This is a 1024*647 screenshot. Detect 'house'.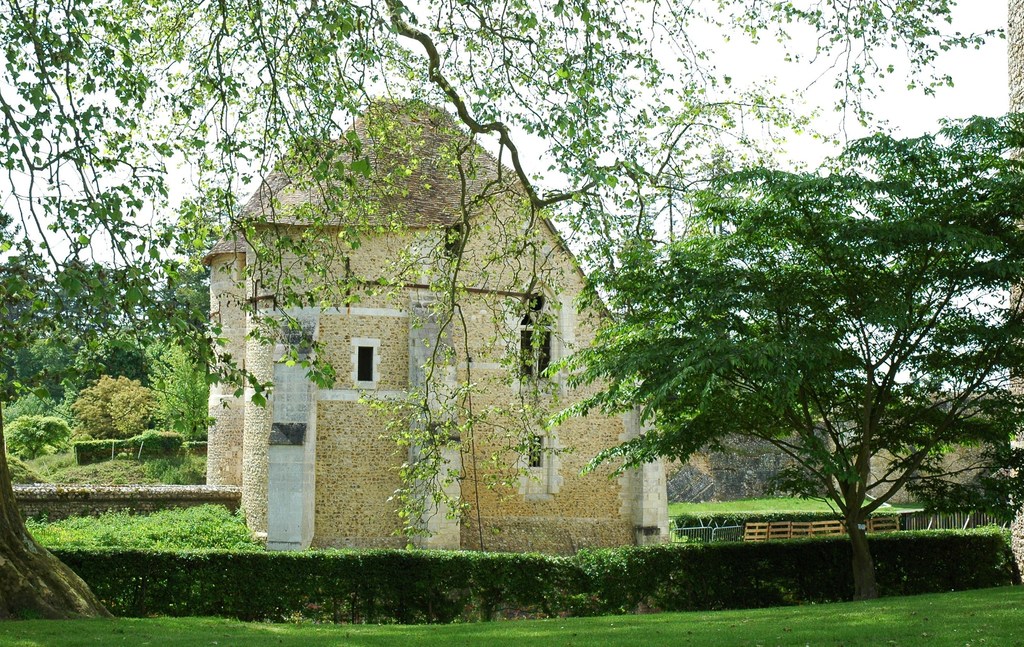
bbox=(187, 130, 655, 516).
